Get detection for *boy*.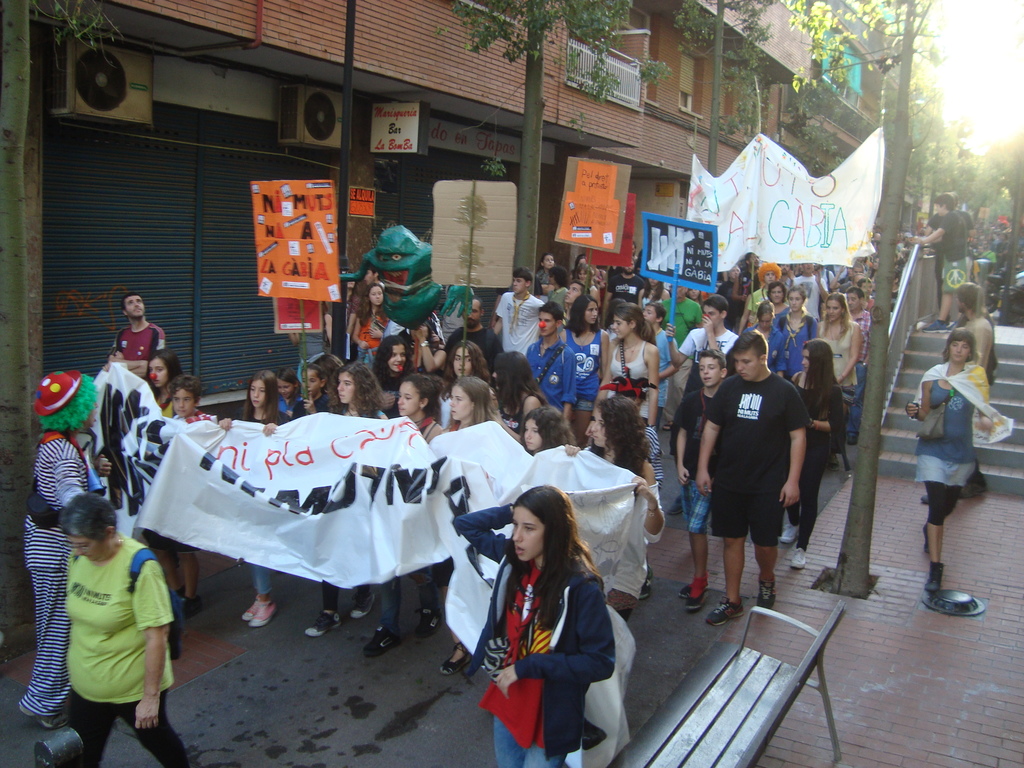
Detection: BBox(641, 301, 675, 429).
